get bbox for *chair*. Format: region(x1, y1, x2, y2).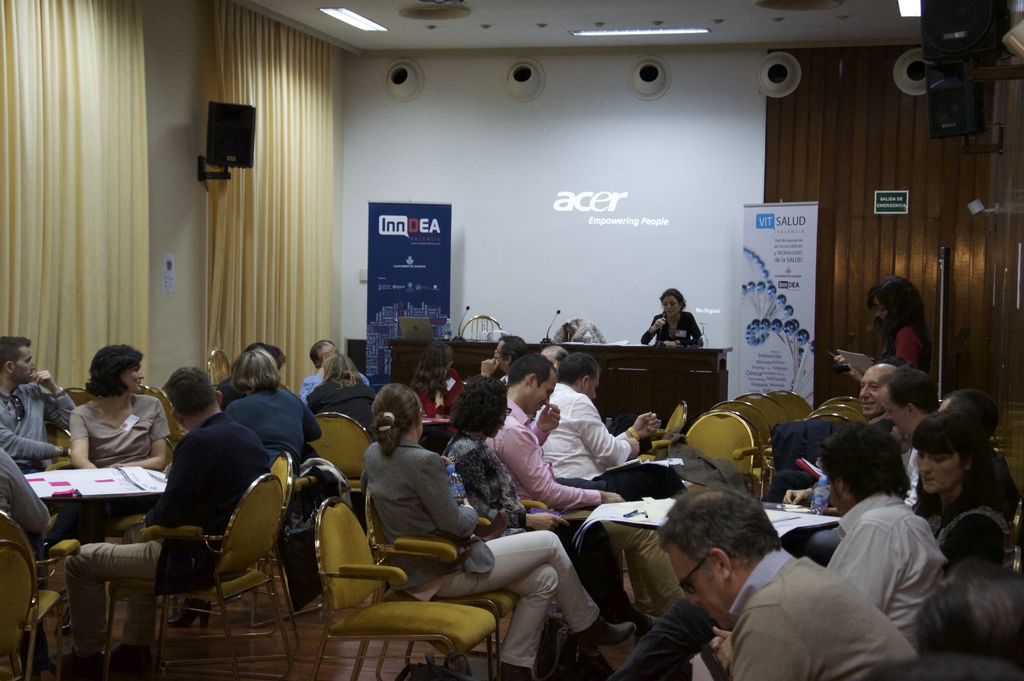
region(354, 484, 521, 680).
